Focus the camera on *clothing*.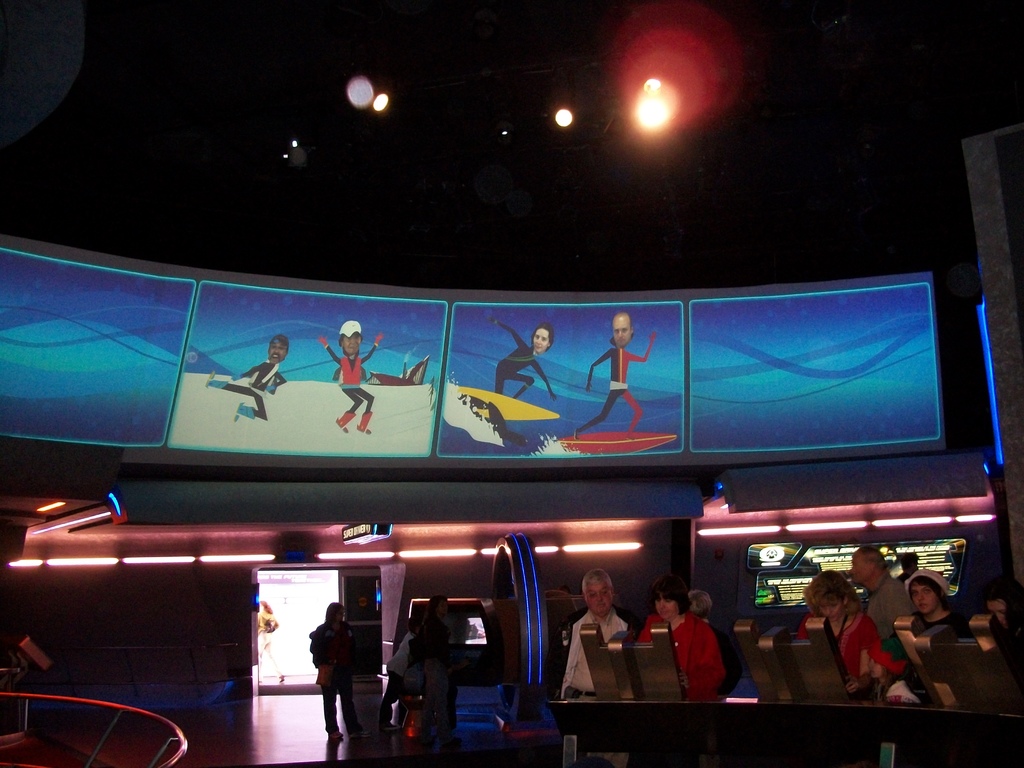
Focus region: (x1=885, y1=611, x2=973, y2=704).
